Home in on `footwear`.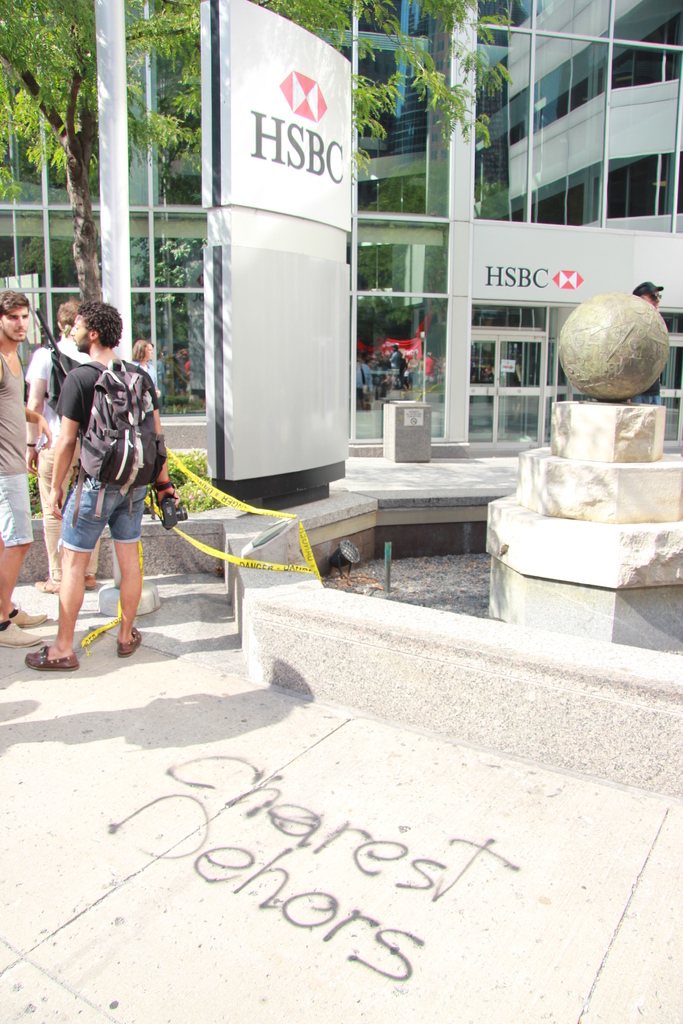
Homed in at select_region(115, 625, 149, 662).
